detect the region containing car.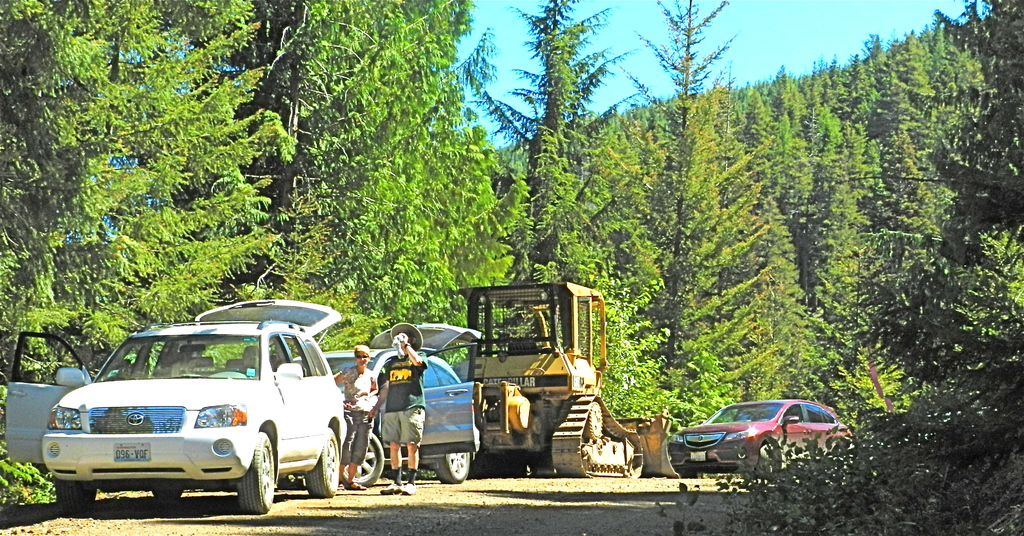
(x1=662, y1=397, x2=854, y2=475).
